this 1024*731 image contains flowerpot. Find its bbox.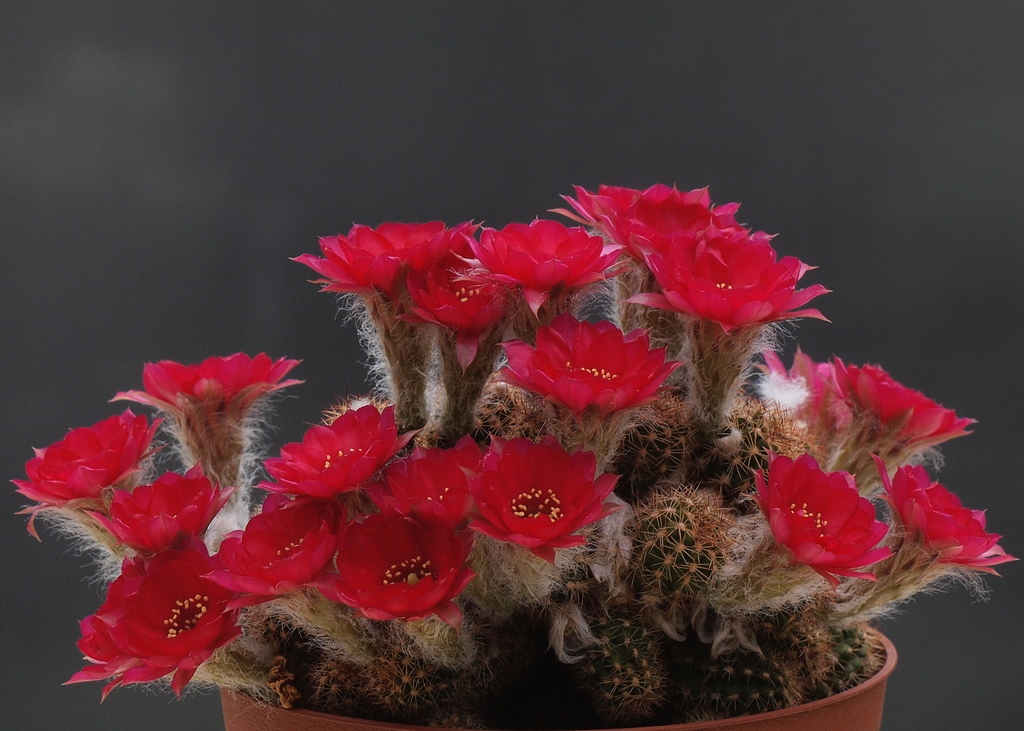
218:622:900:730.
